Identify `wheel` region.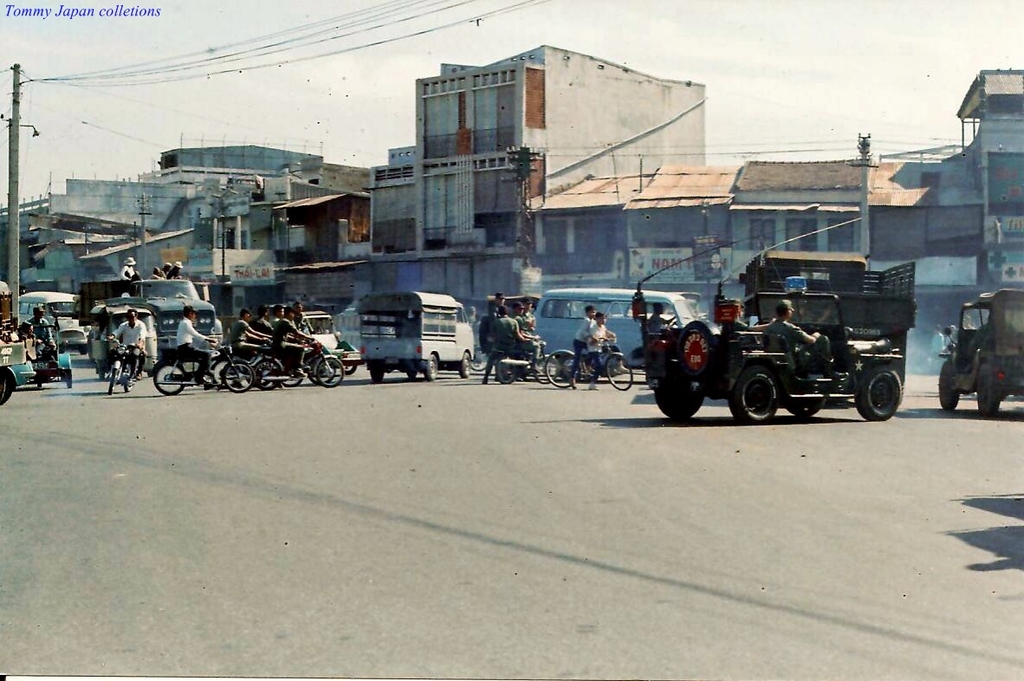
Region: bbox=[653, 387, 709, 419].
